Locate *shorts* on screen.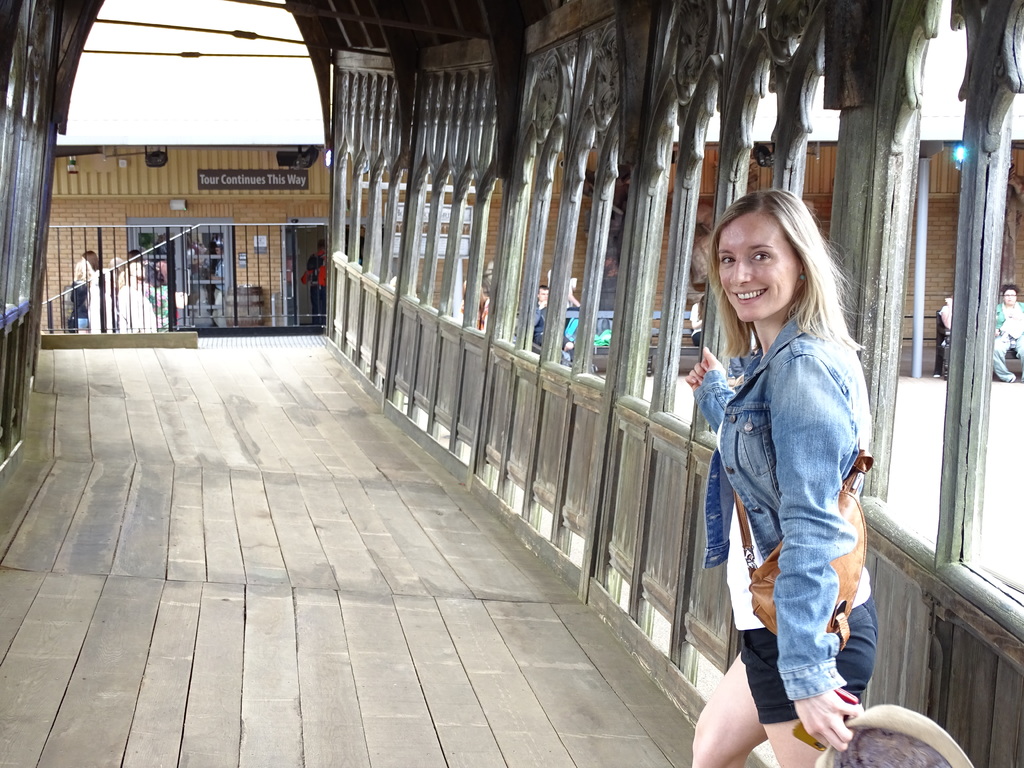
On screen at [left=742, top=590, right=878, bottom=724].
